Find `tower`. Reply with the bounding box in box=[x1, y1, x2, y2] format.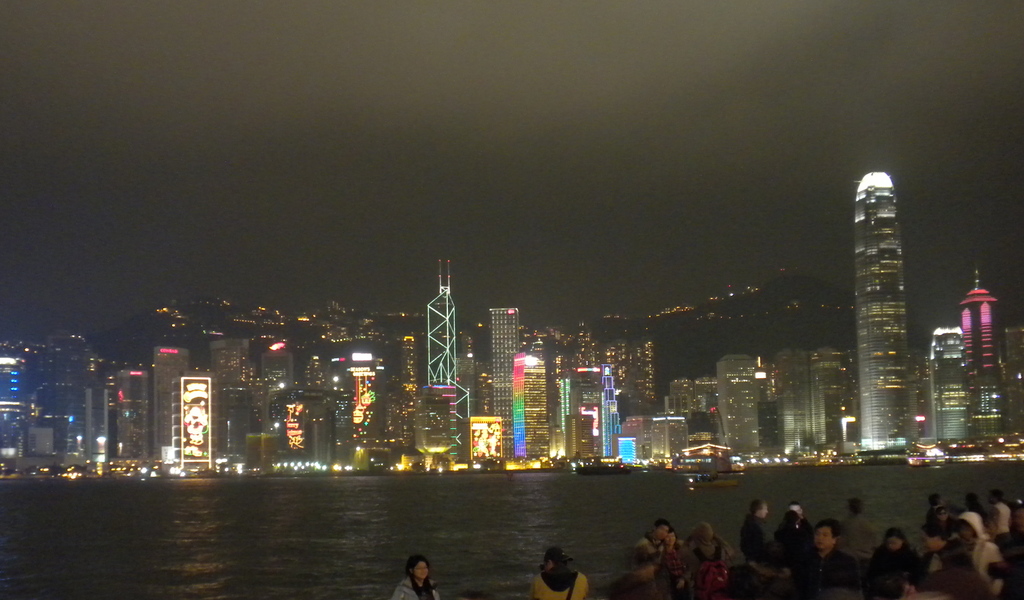
box=[665, 376, 696, 432].
